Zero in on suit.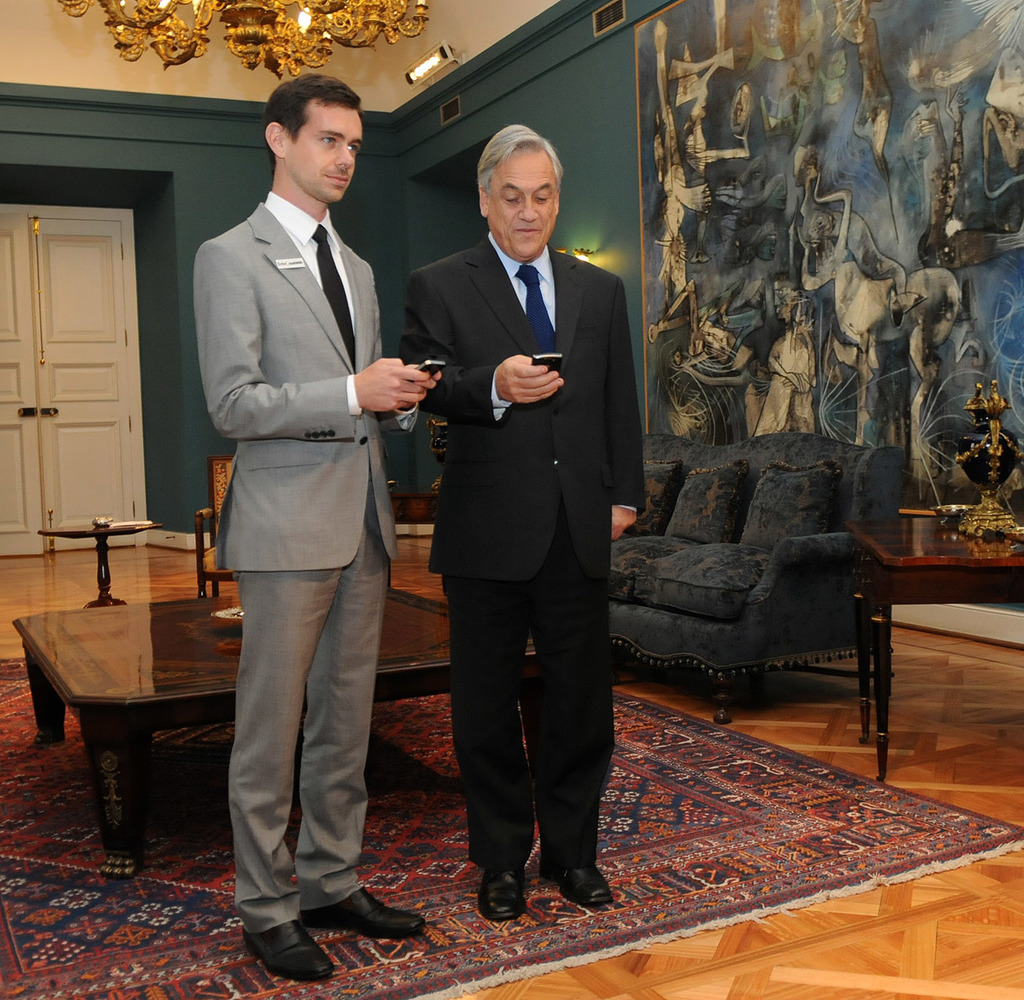
Zeroed in: l=183, t=90, r=420, b=960.
